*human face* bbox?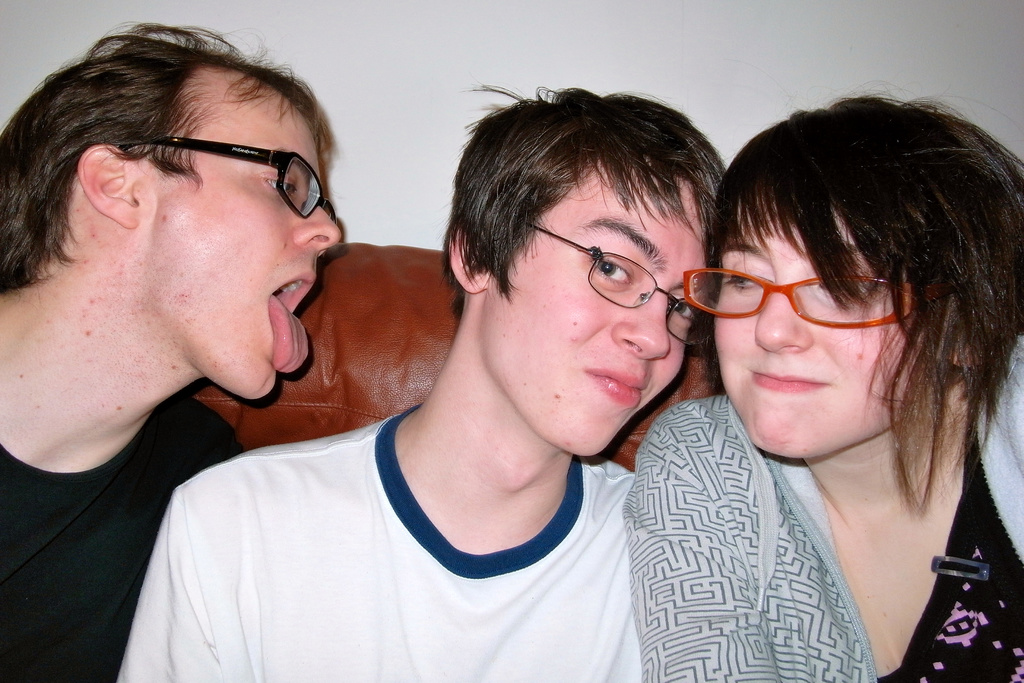
<bbox>489, 163, 708, 456</bbox>
